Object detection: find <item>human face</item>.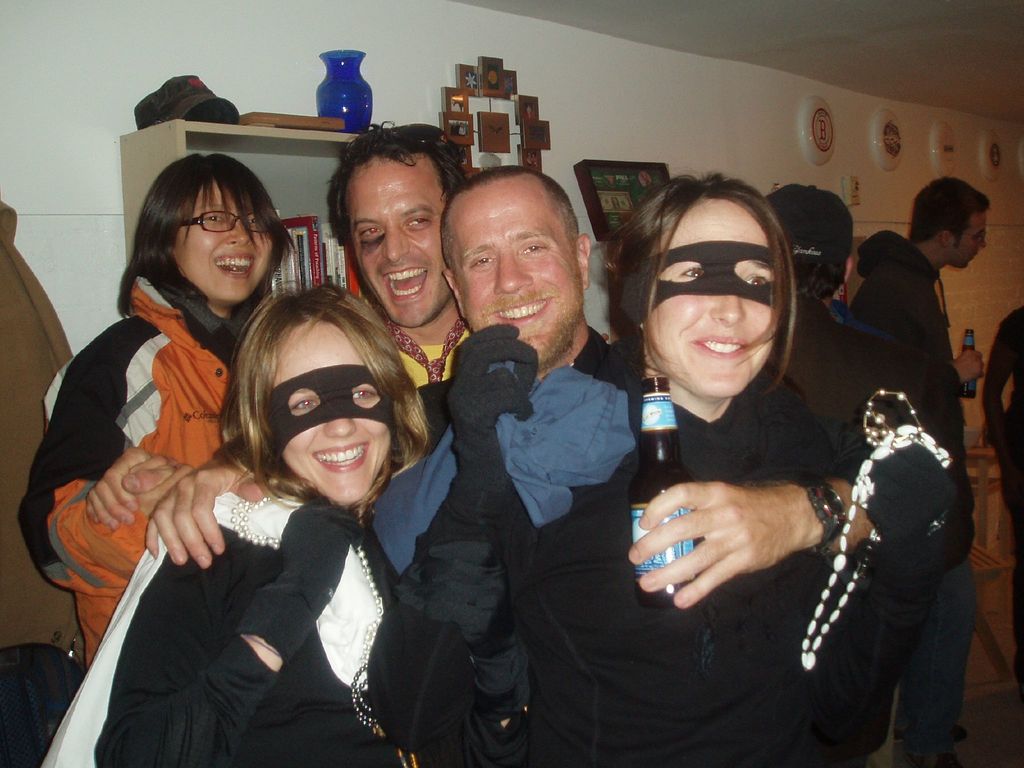
[x1=283, y1=323, x2=392, y2=505].
